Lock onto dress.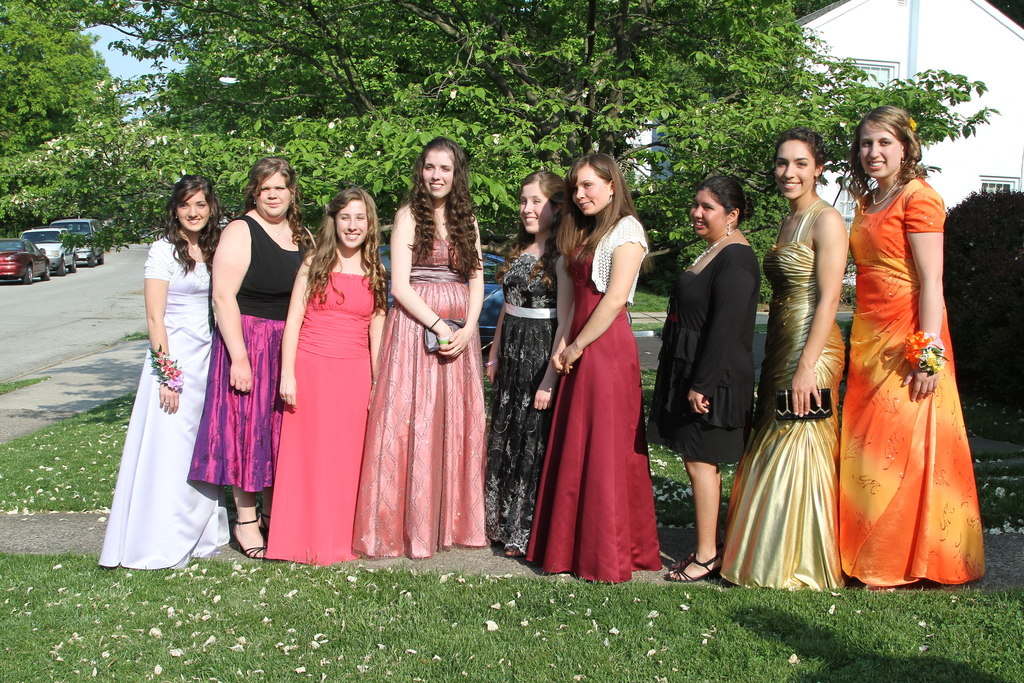
Locked: x1=829 y1=177 x2=986 y2=592.
